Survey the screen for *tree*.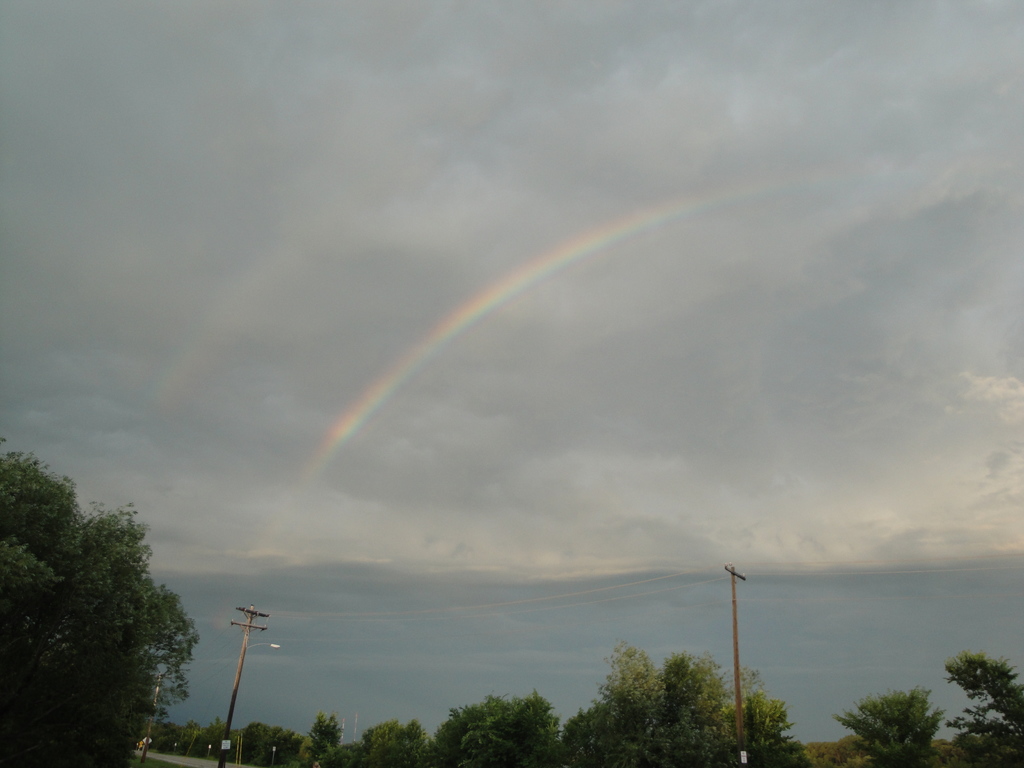
Survey found: 185, 709, 228, 758.
